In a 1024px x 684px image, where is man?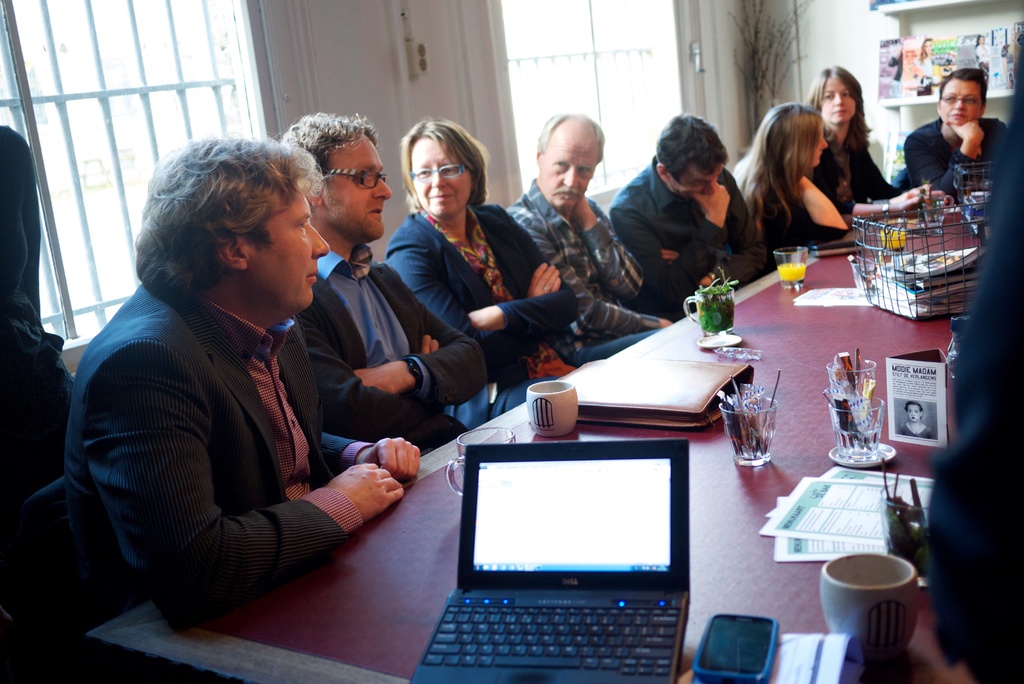
region(62, 117, 476, 648).
